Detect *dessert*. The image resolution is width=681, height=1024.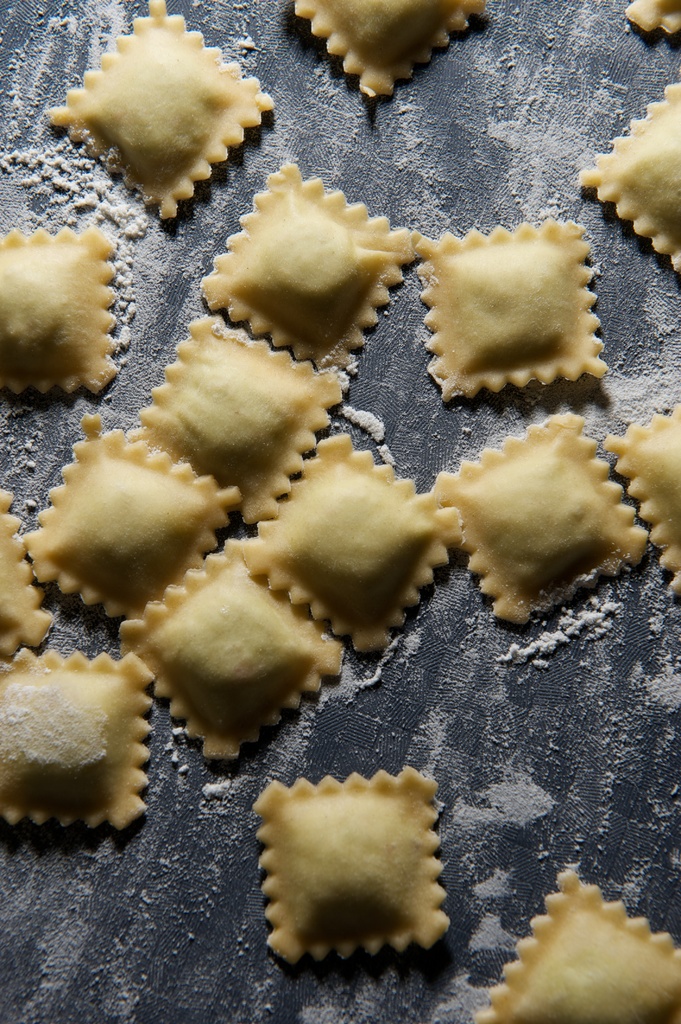
x1=45 y1=0 x2=271 y2=206.
